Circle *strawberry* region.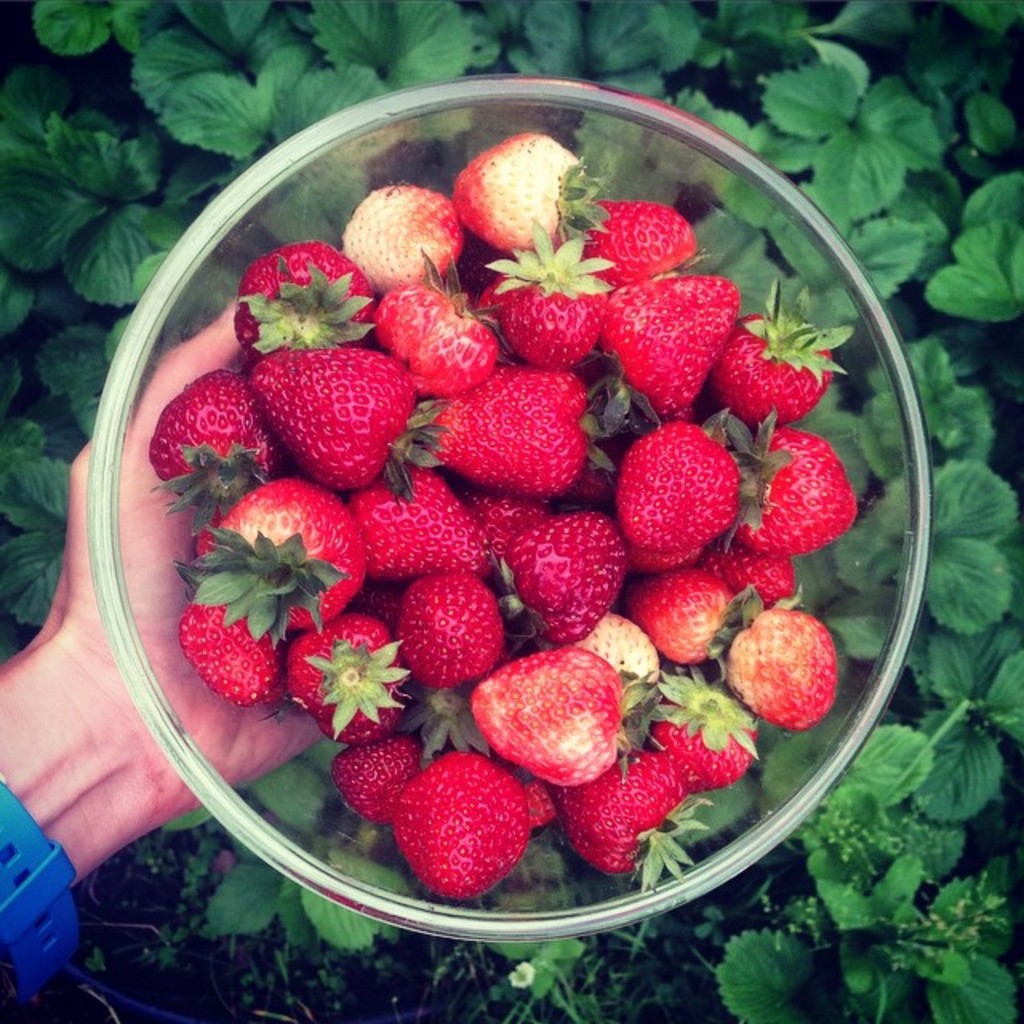
Region: bbox=(173, 590, 280, 731).
